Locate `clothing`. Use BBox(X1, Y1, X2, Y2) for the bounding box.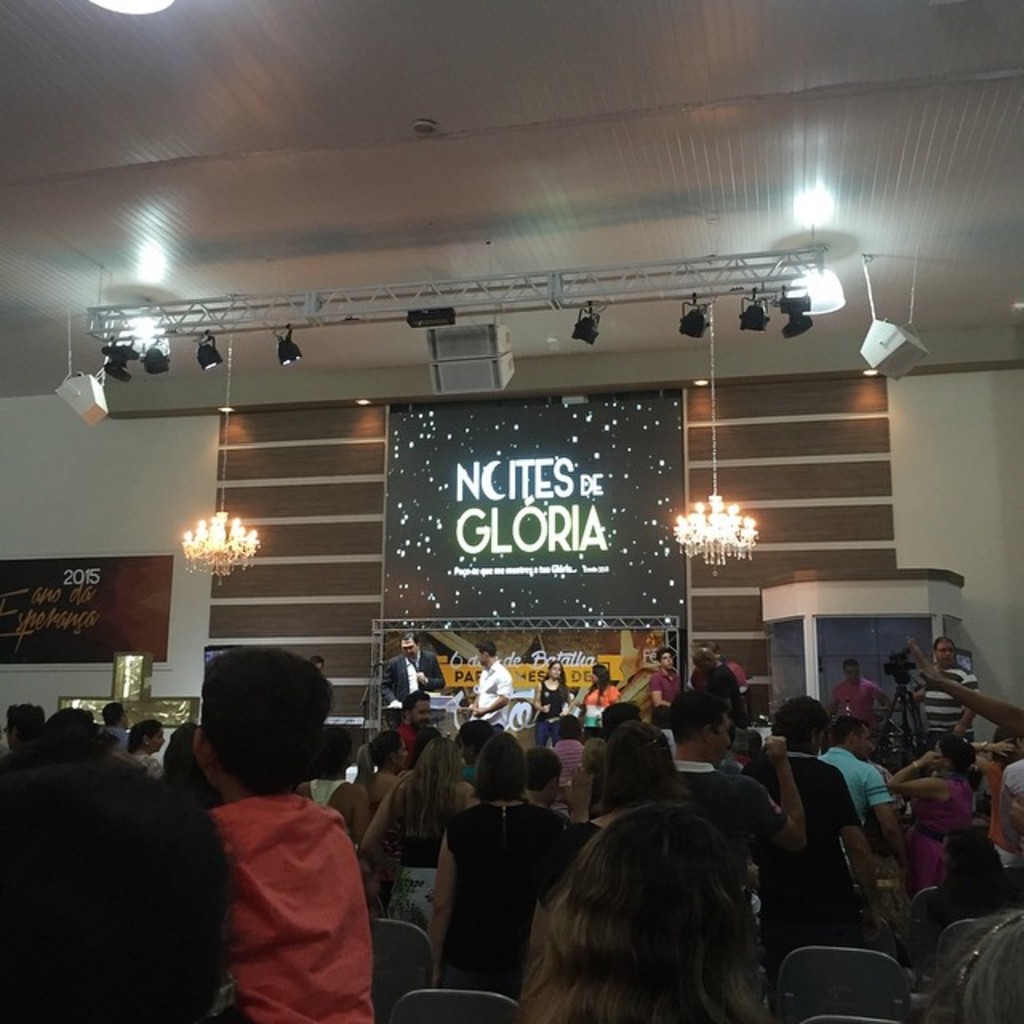
BBox(746, 765, 856, 963).
